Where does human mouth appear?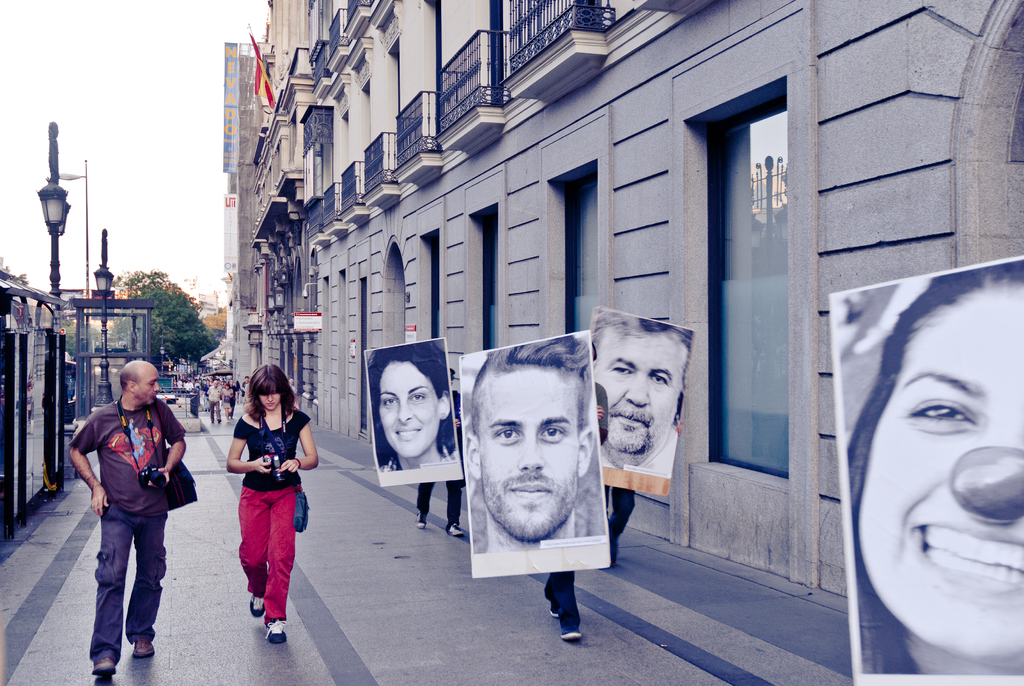
Appears at 508,473,556,506.
